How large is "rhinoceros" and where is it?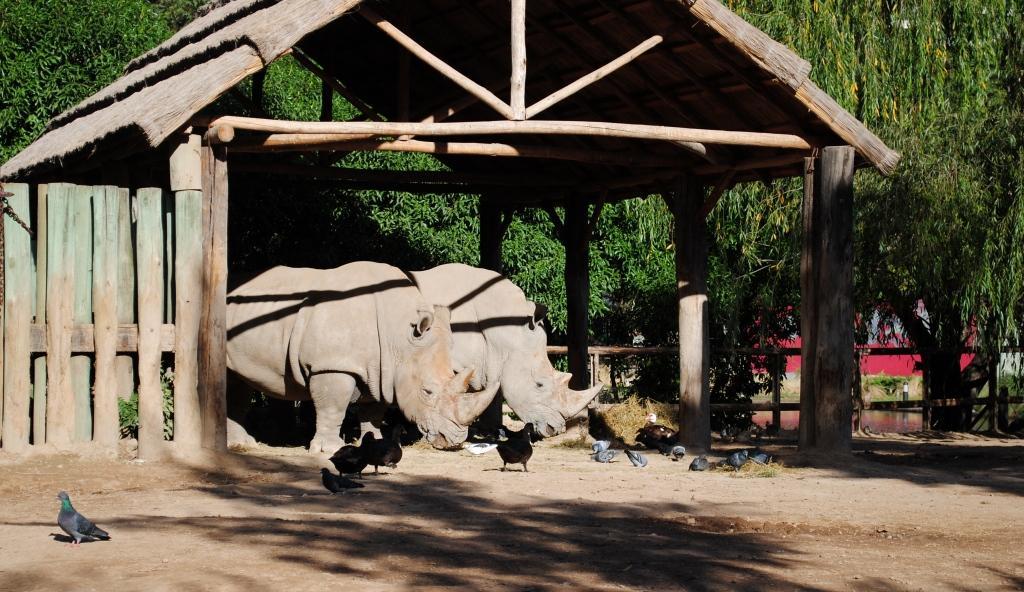
Bounding box: bbox(355, 261, 605, 452).
